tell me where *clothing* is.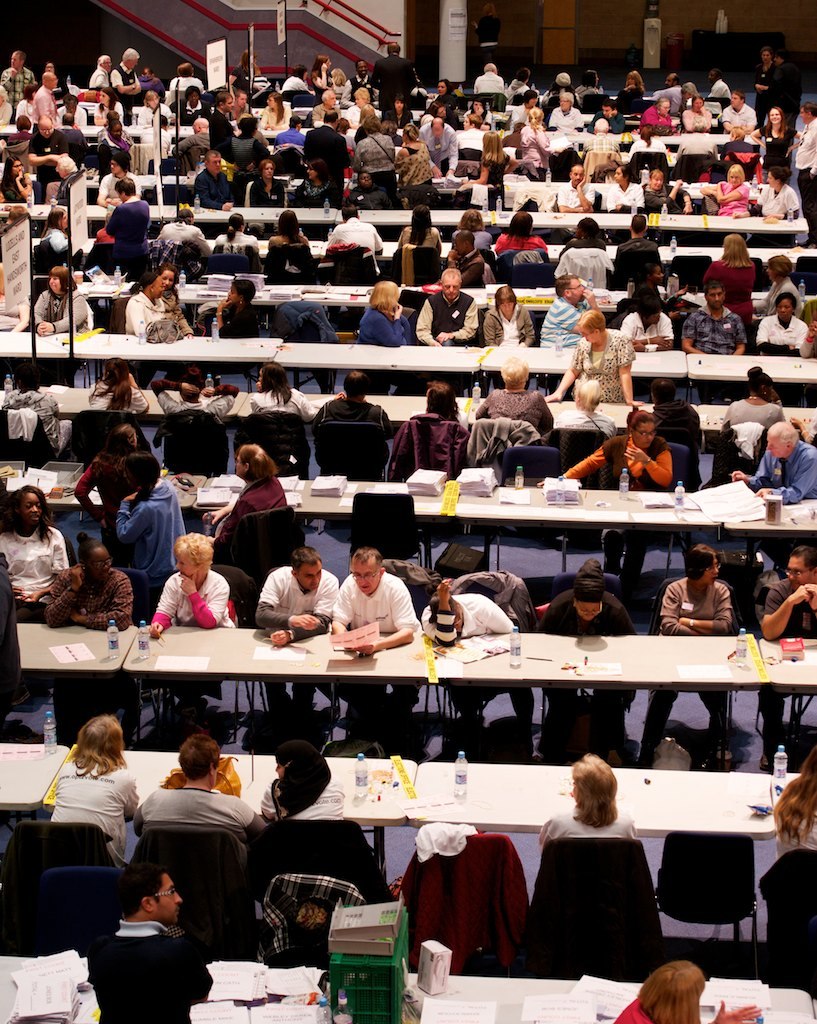
*clothing* is at [617,306,670,345].
